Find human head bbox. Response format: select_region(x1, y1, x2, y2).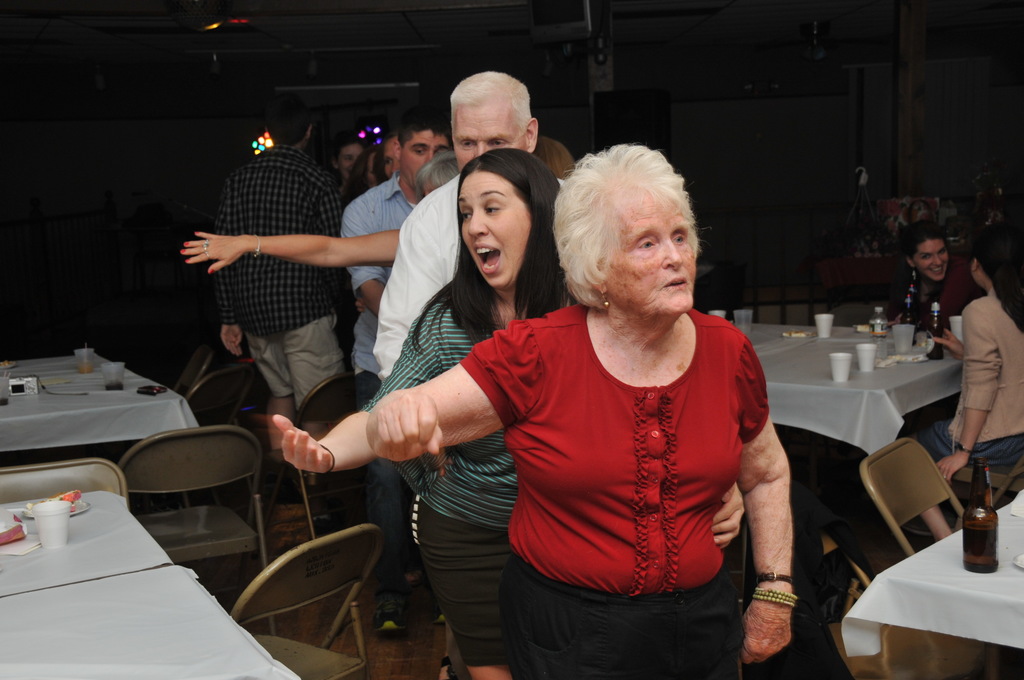
select_region(966, 237, 1023, 298).
